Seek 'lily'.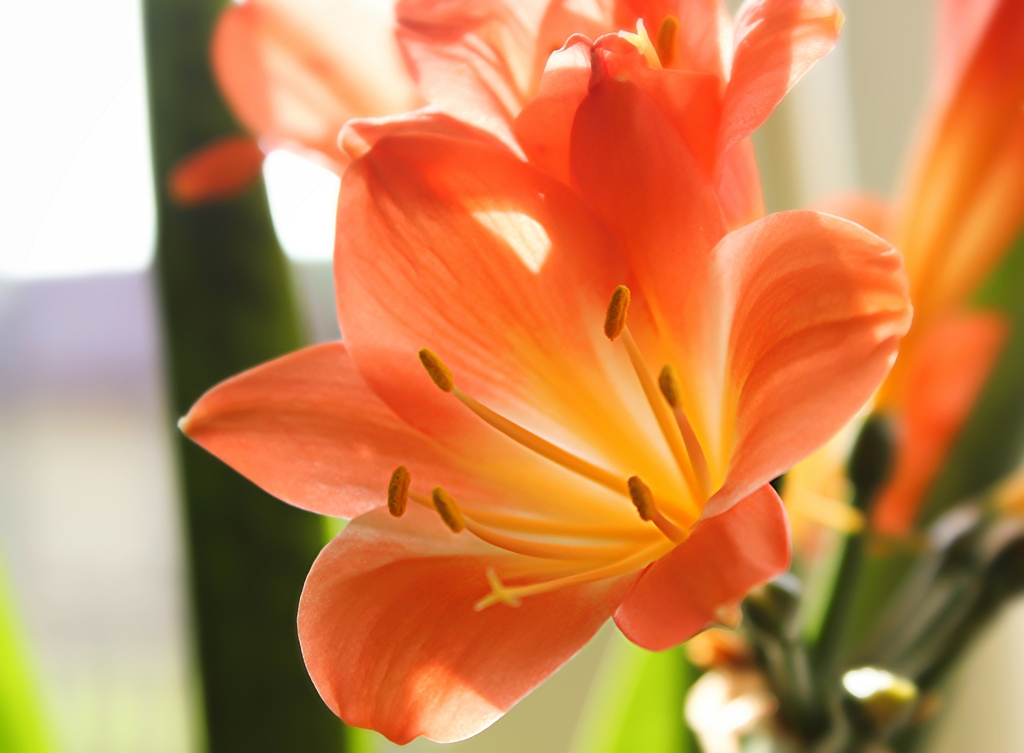
pyautogui.locateOnScreen(814, 0, 1023, 544).
